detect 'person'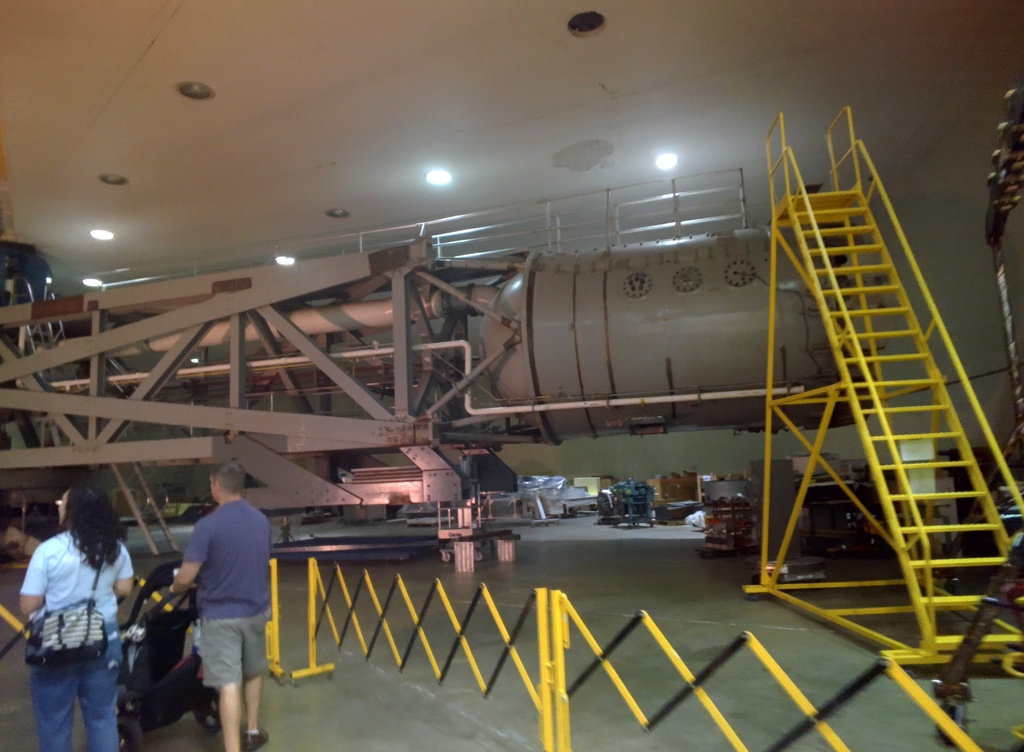
region(174, 458, 273, 751)
